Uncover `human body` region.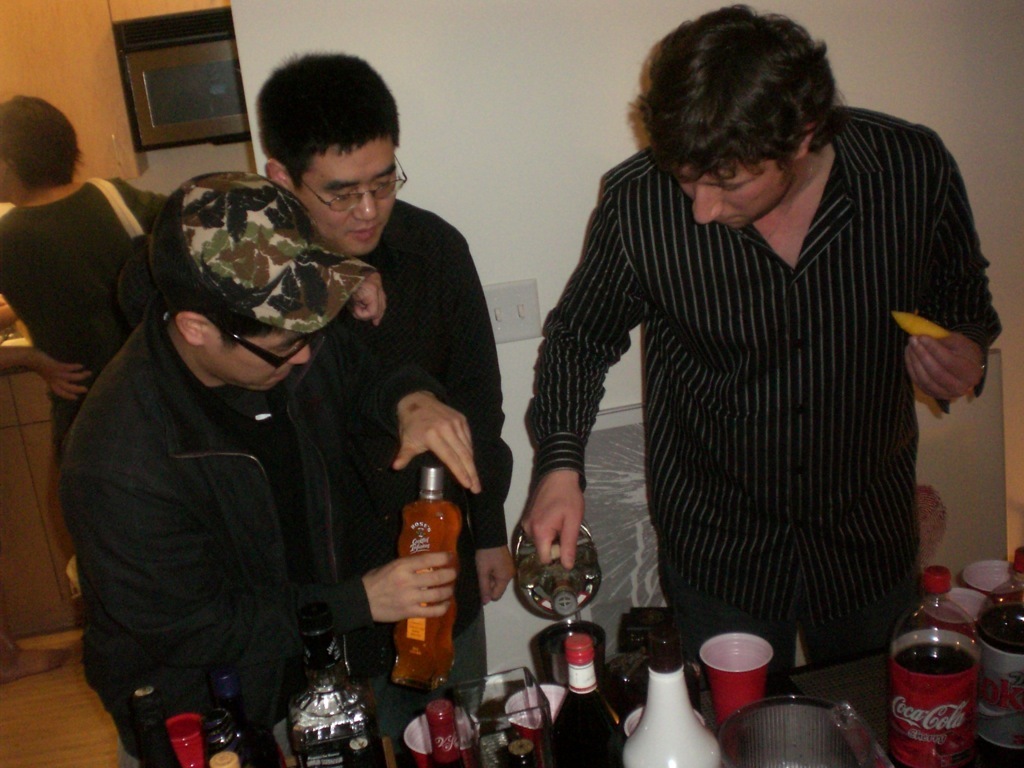
Uncovered: box(62, 172, 477, 767).
